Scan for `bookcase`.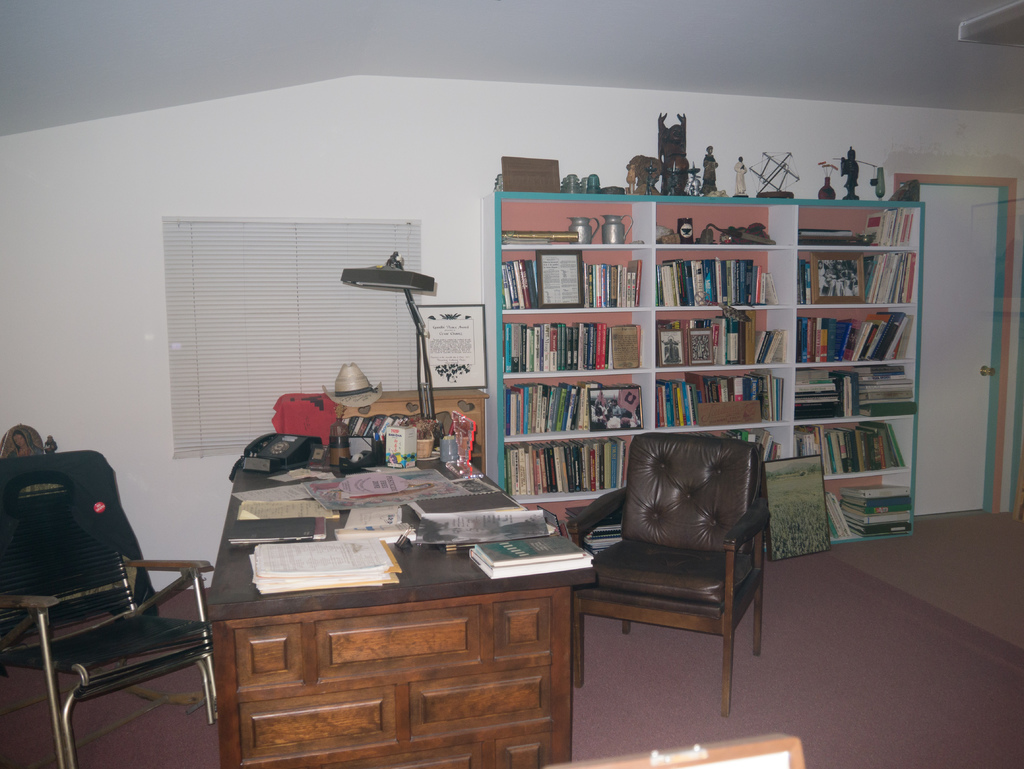
Scan result: Rect(480, 182, 924, 559).
